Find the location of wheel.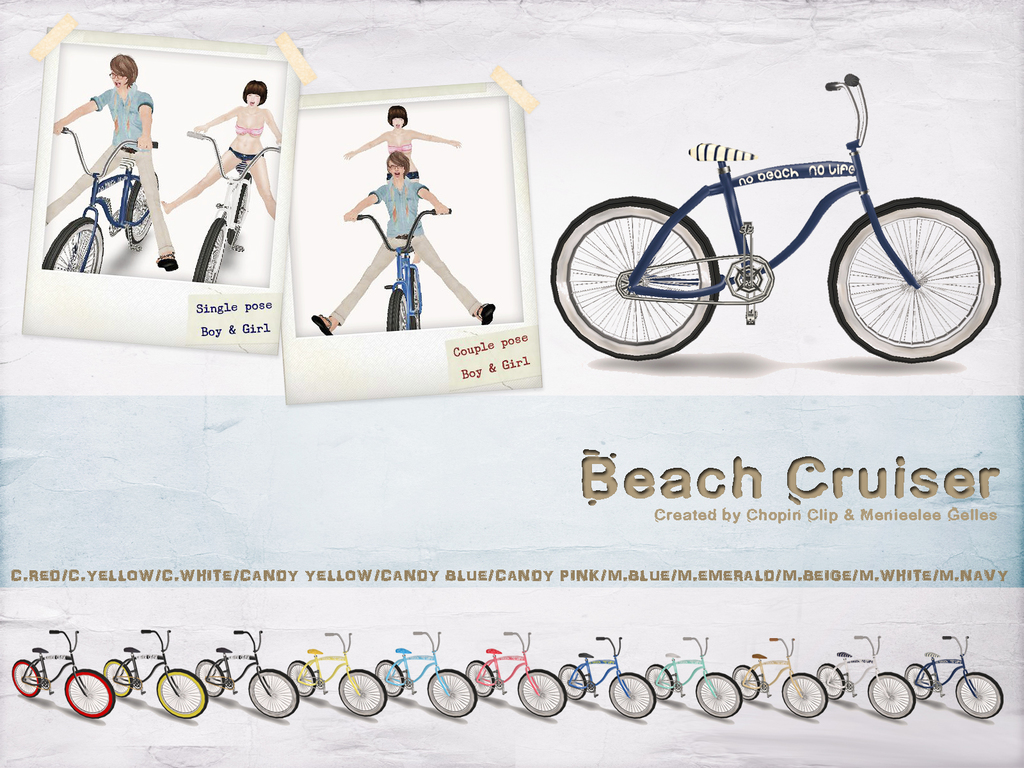
Location: x1=516 y1=668 x2=570 y2=718.
